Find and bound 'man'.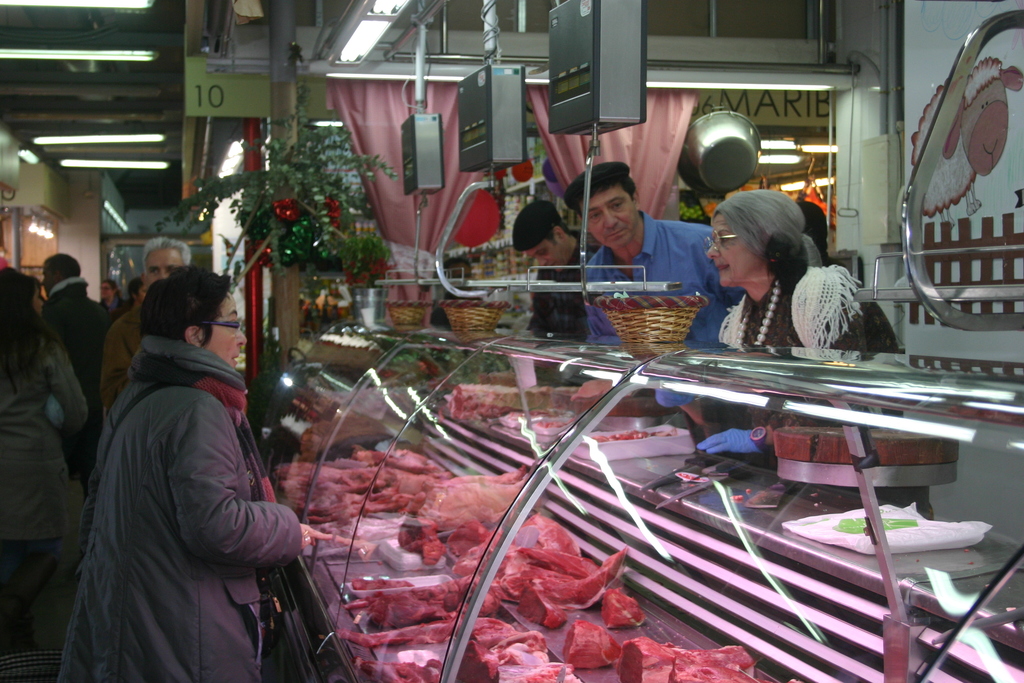
Bound: x1=568 y1=151 x2=733 y2=423.
